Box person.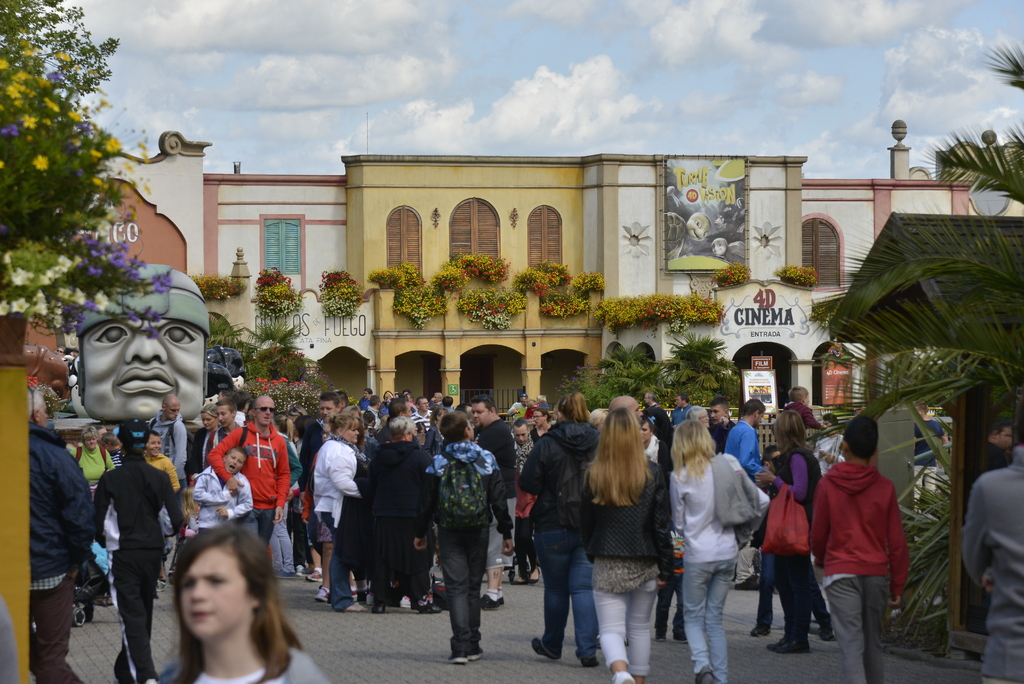
808:415:852:471.
